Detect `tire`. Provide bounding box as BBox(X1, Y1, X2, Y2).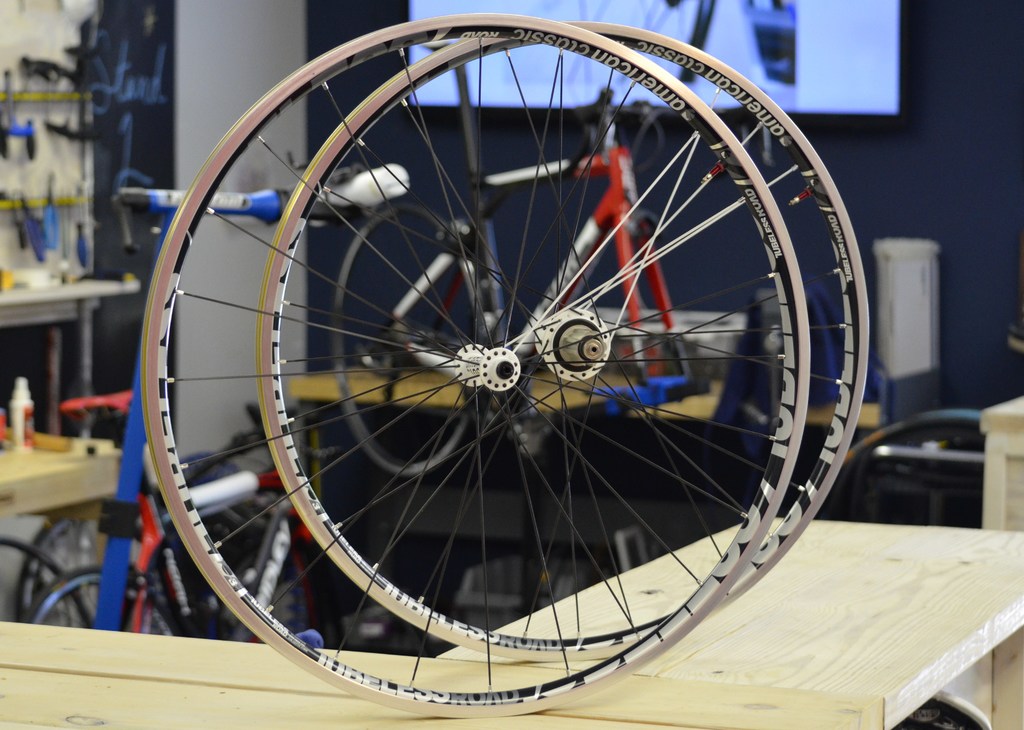
BBox(0, 536, 95, 630).
